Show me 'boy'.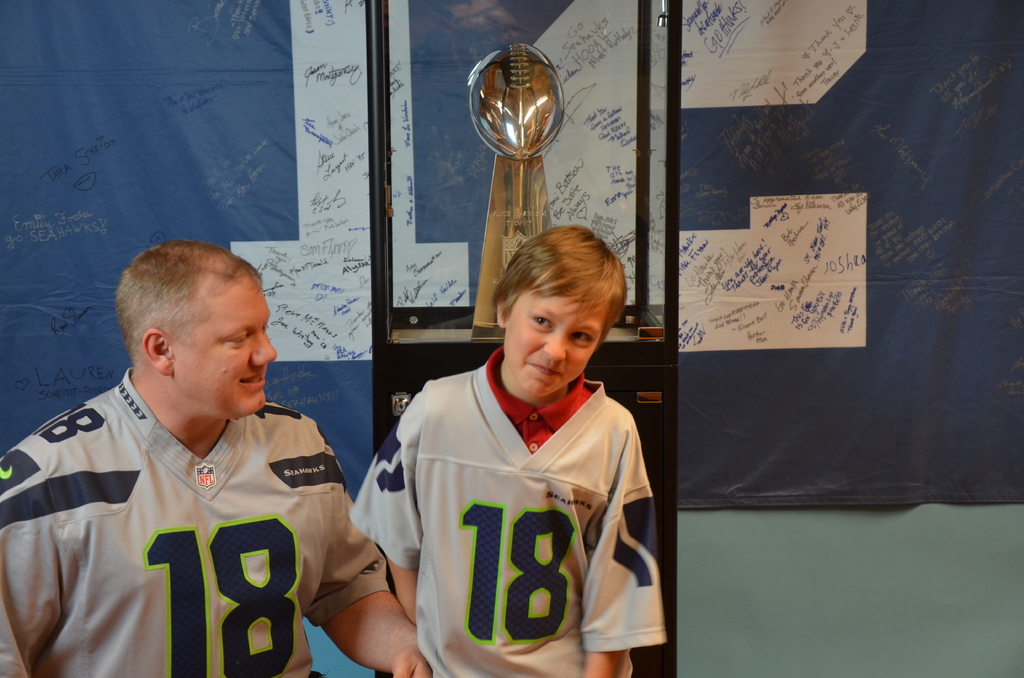
'boy' is here: {"x1": 397, "y1": 208, "x2": 664, "y2": 675}.
